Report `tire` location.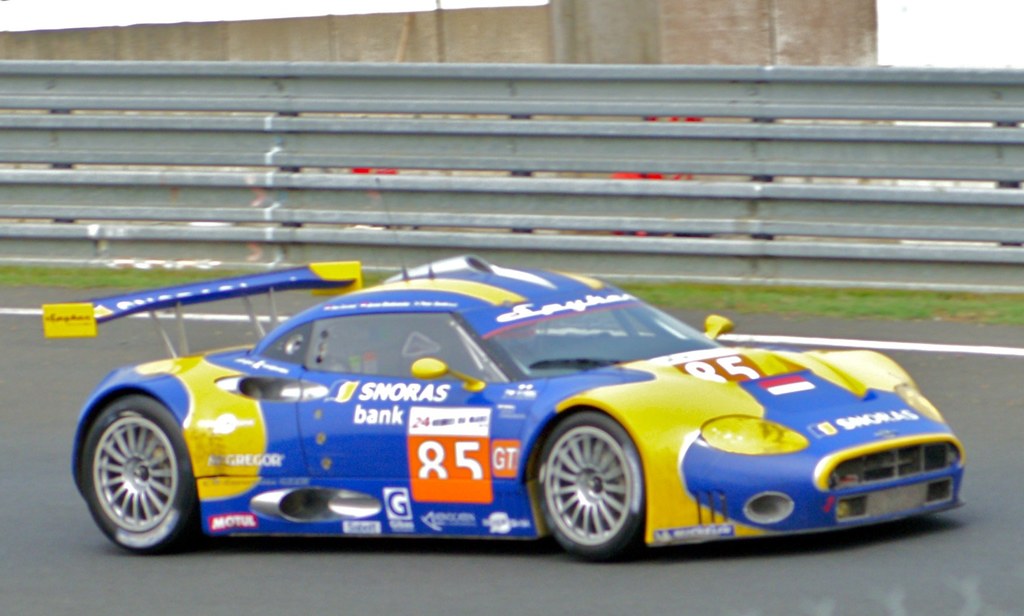
Report: BBox(535, 407, 659, 562).
